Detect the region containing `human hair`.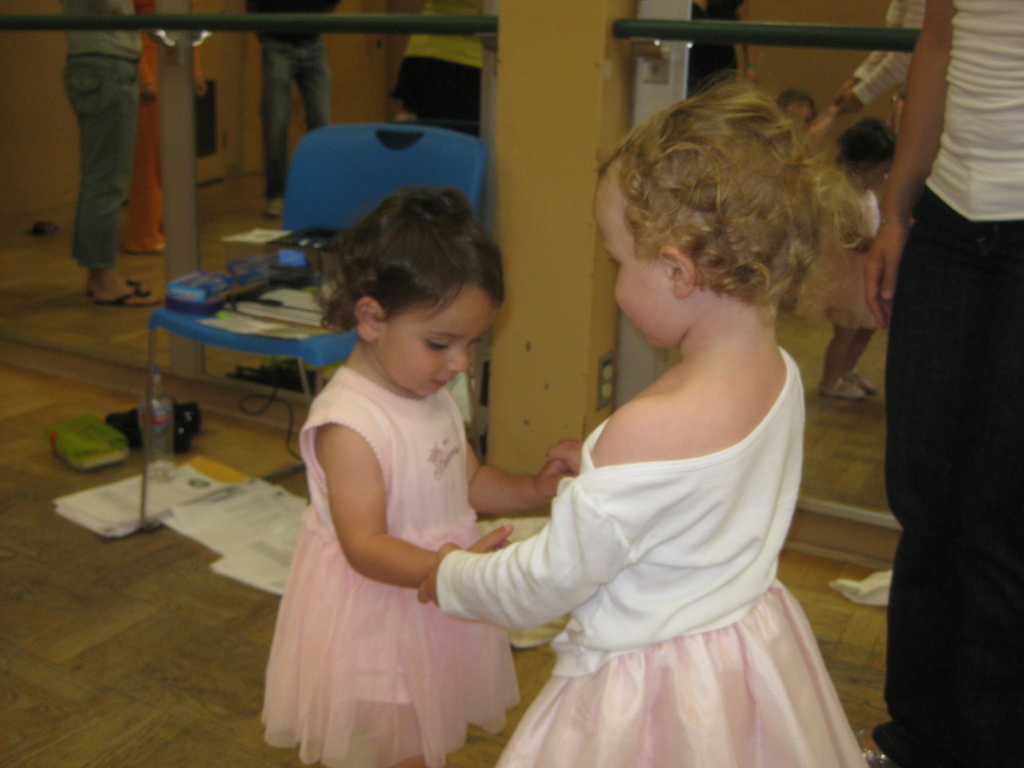
box=[588, 87, 883, 348].
